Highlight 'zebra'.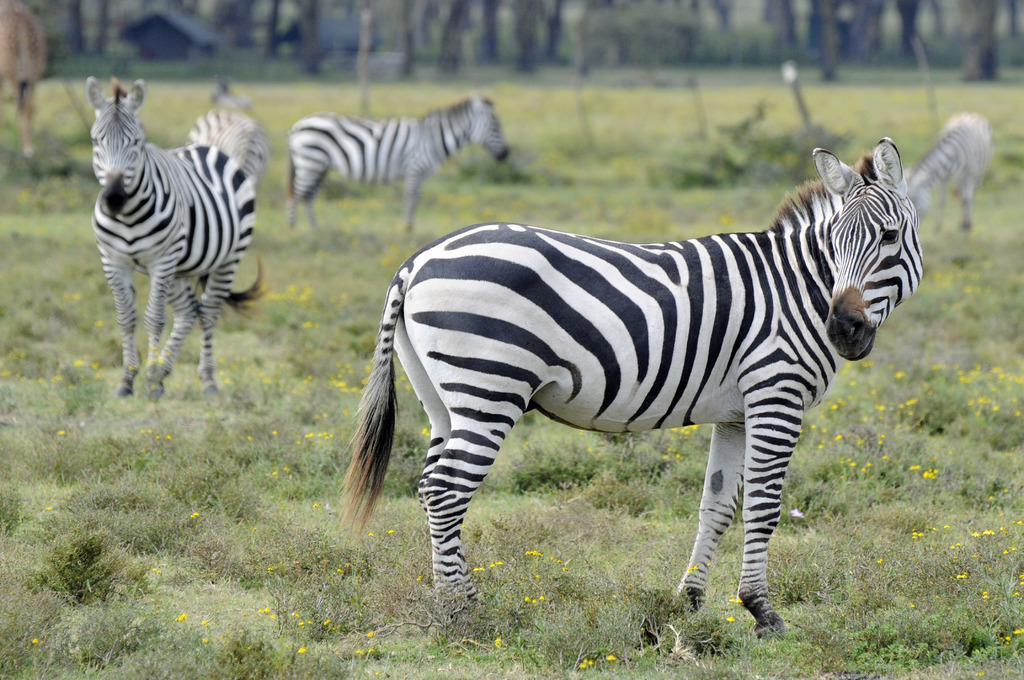
Highlighted region: rect(283, 88, 509, 239).
